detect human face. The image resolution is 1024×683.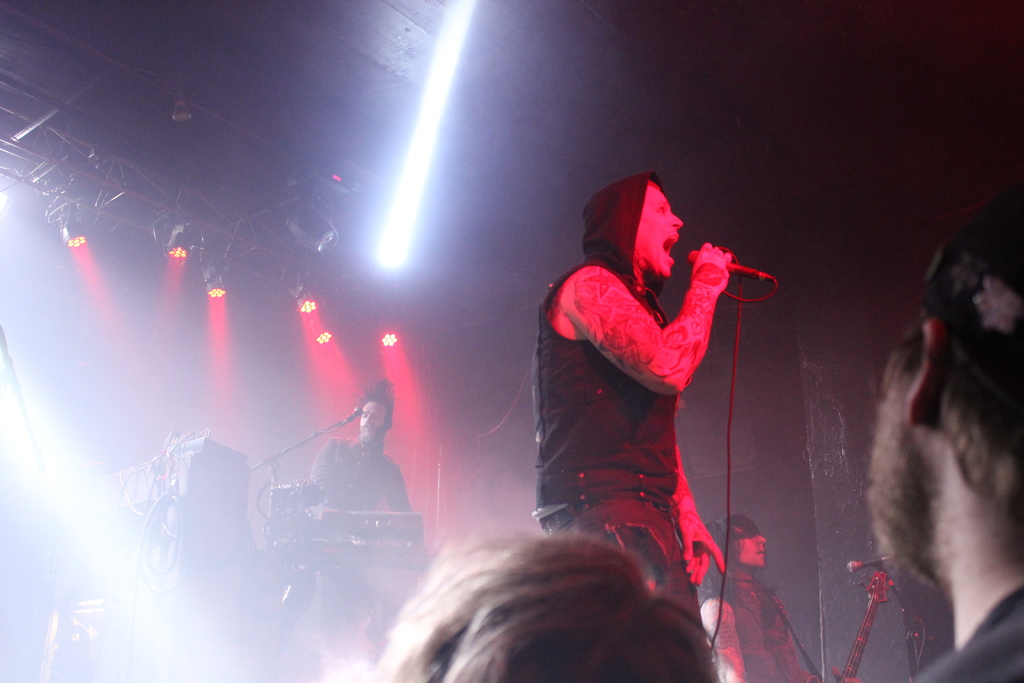
<box>358,406,385,436</box>.
